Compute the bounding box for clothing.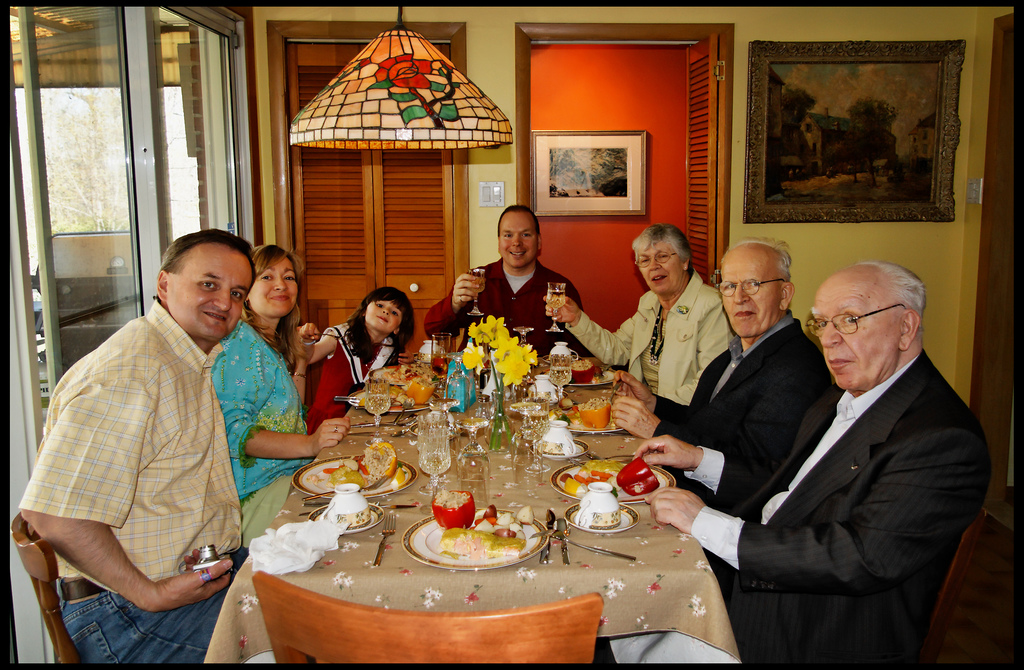
<bbox>213, 319, 308, 500</bbox>.
